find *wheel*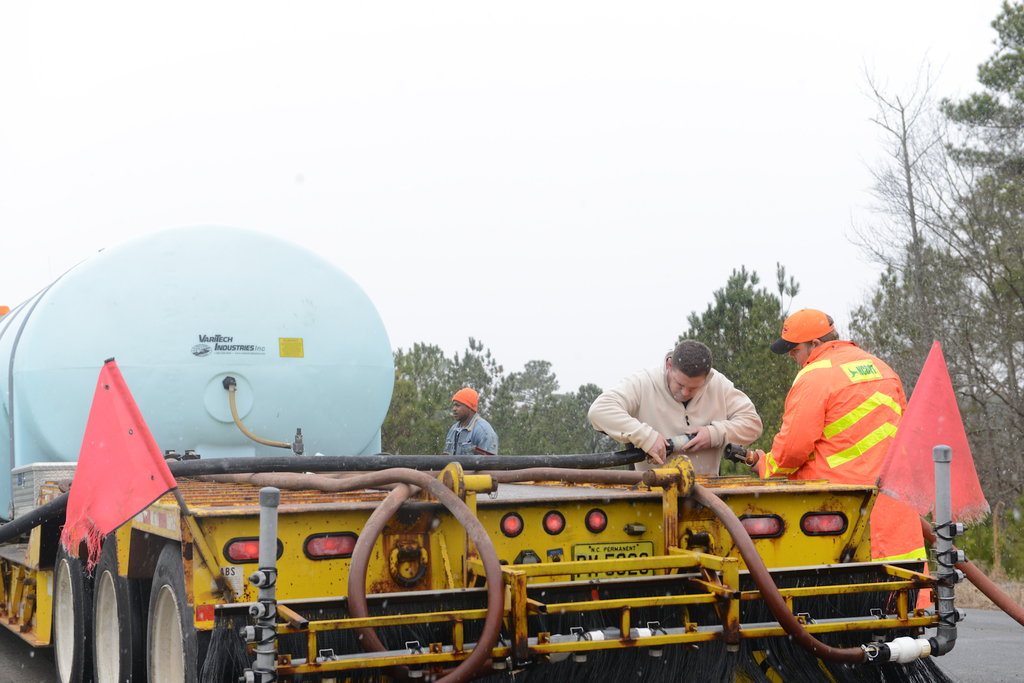
rect(132, 538, 212, 682)
